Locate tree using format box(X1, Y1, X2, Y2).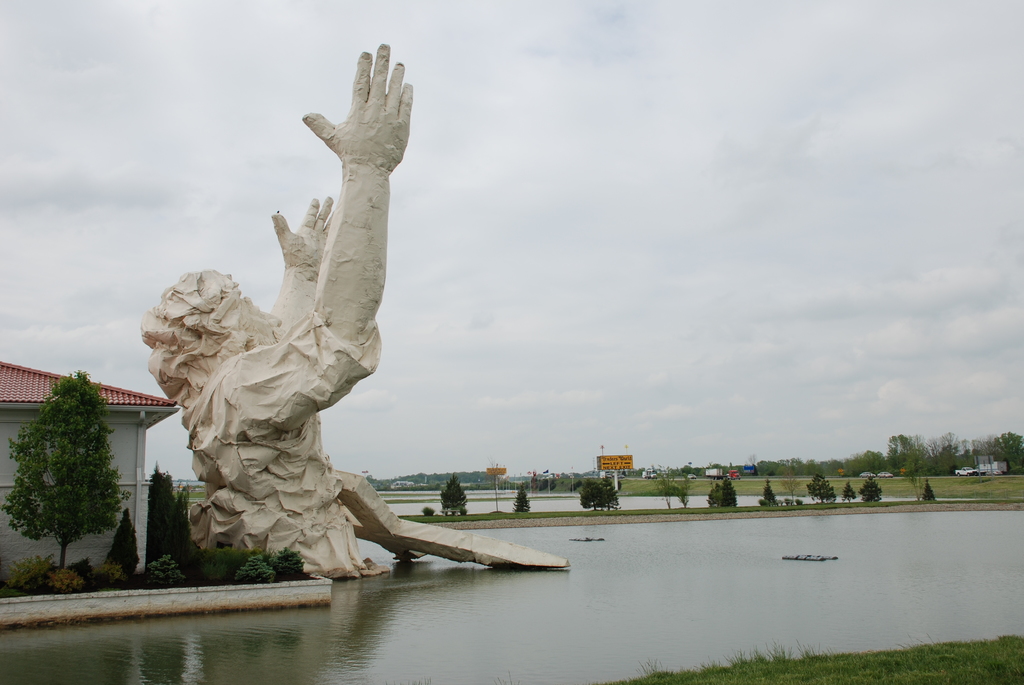
box(653, 465, 674, 508).
